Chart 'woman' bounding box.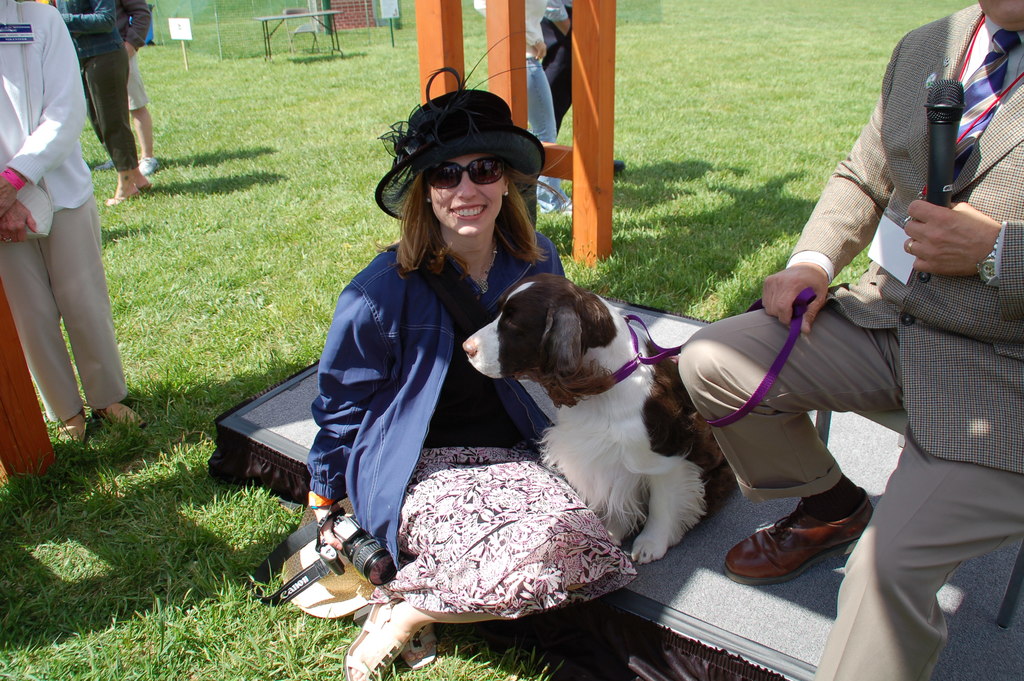
Charted: Rect(52, 0, 153, 200).
